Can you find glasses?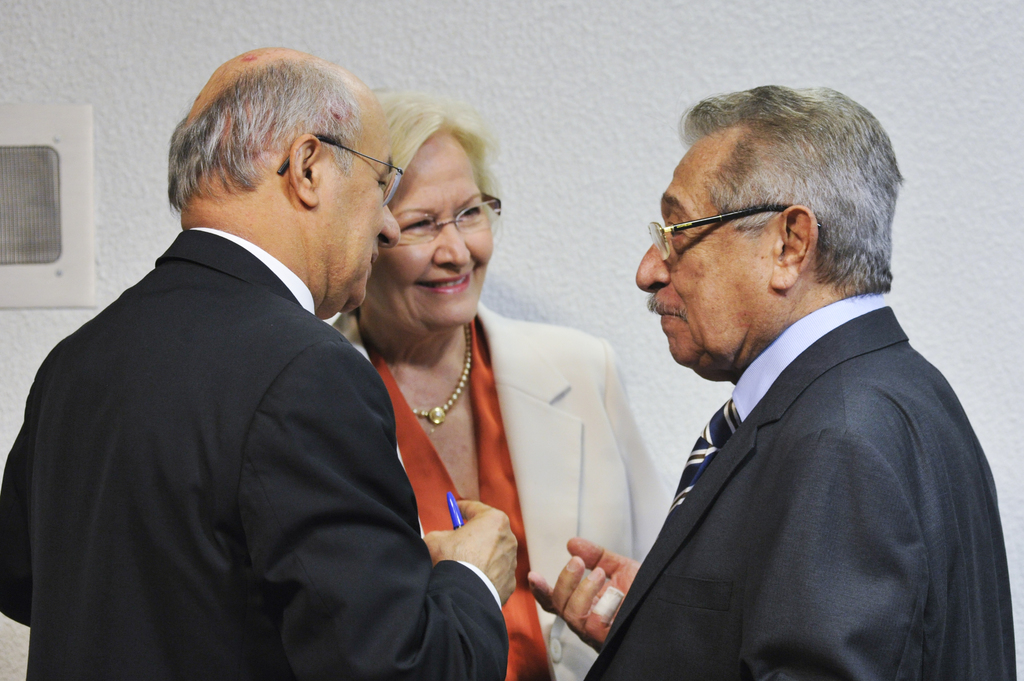
Yes, bounding box: 646, 199, 826, 264.
